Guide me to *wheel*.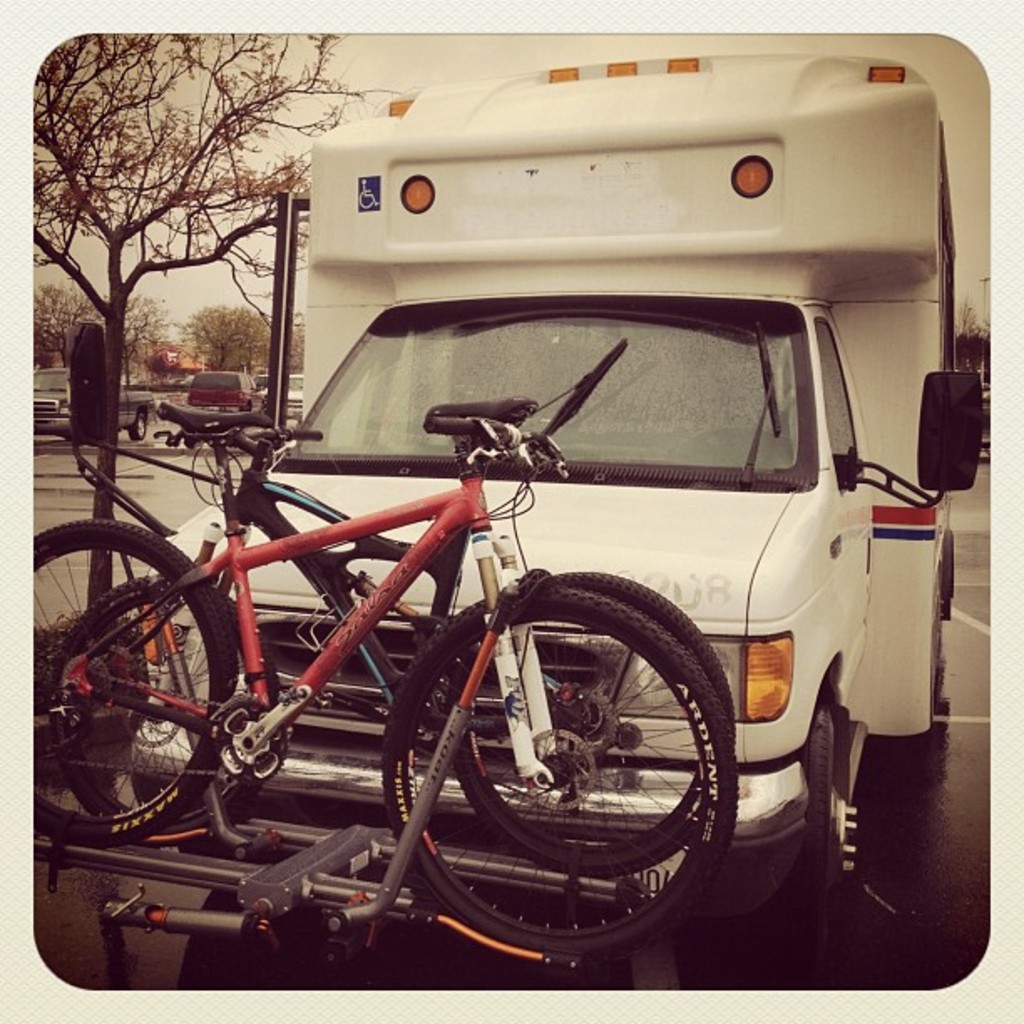
Guidance: (left=674, top=708, right=852, bottom=980).
